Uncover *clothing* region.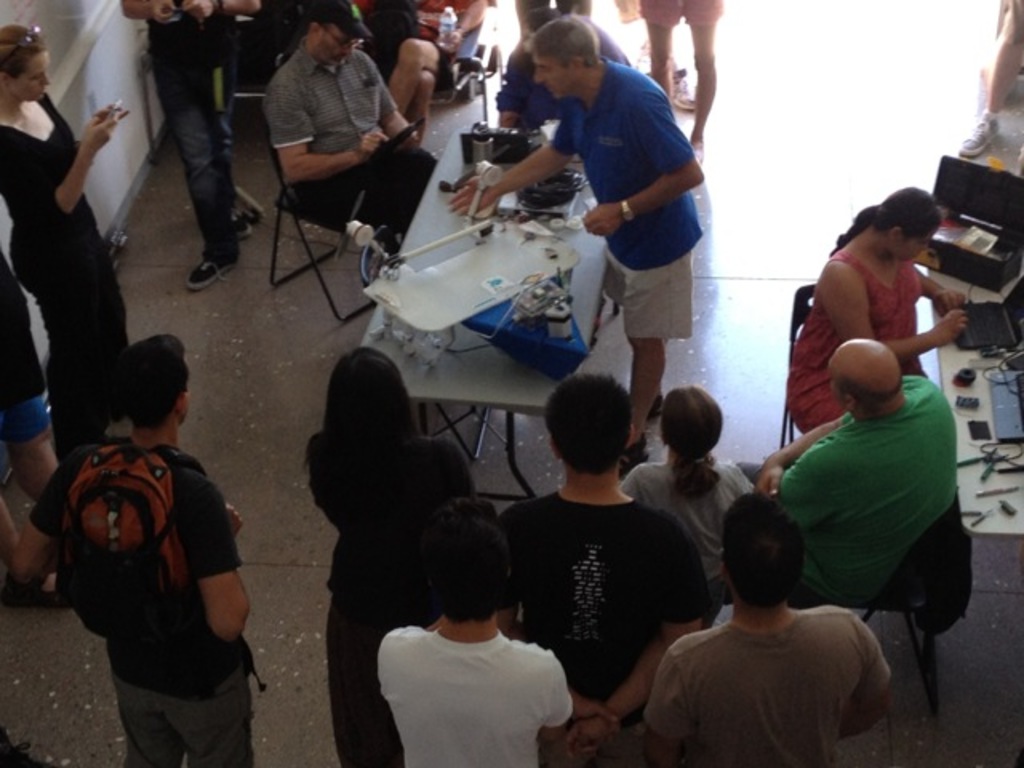
Uncovered: pyautogui.locateOnScreen(622, 453, 760, 590).
